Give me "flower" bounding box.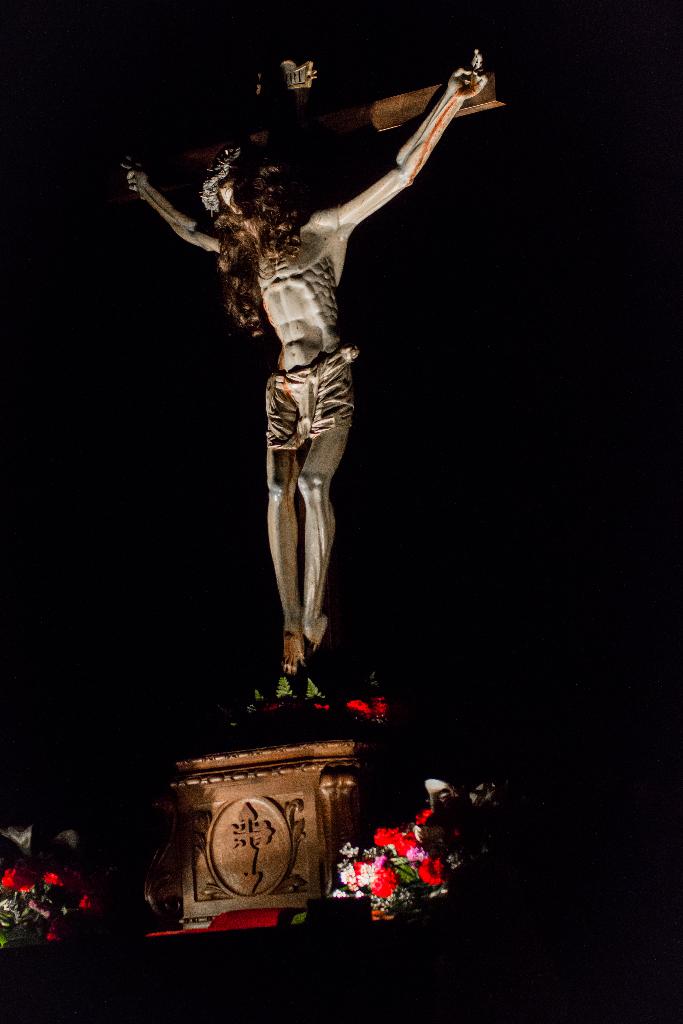
BBox(311, 699, 333, 711).
